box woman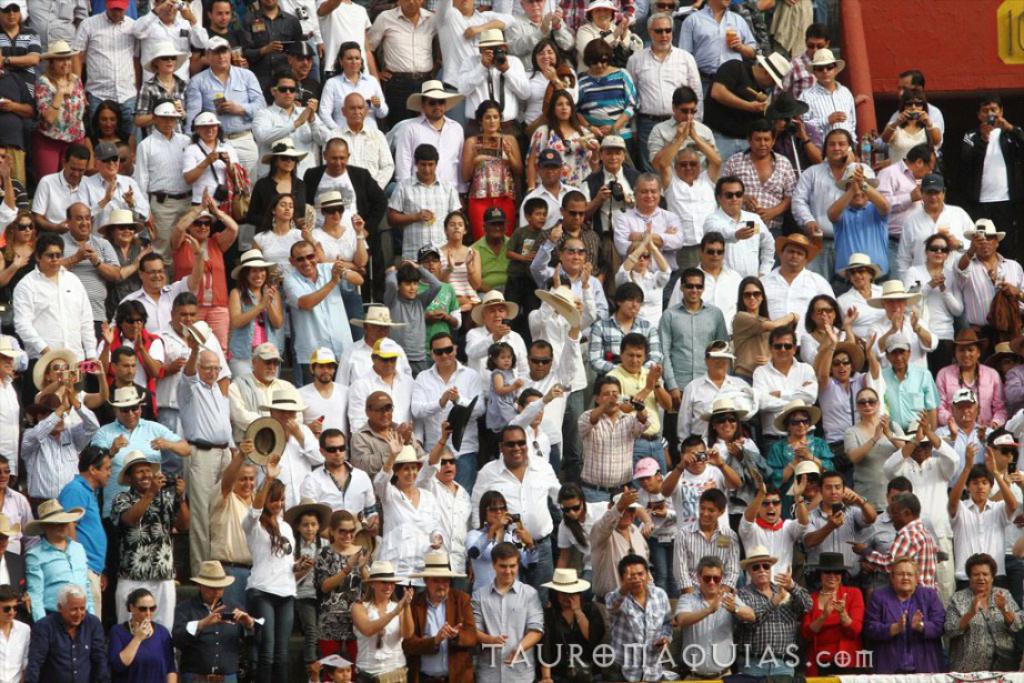
rect(462, 96, 526, 238)
